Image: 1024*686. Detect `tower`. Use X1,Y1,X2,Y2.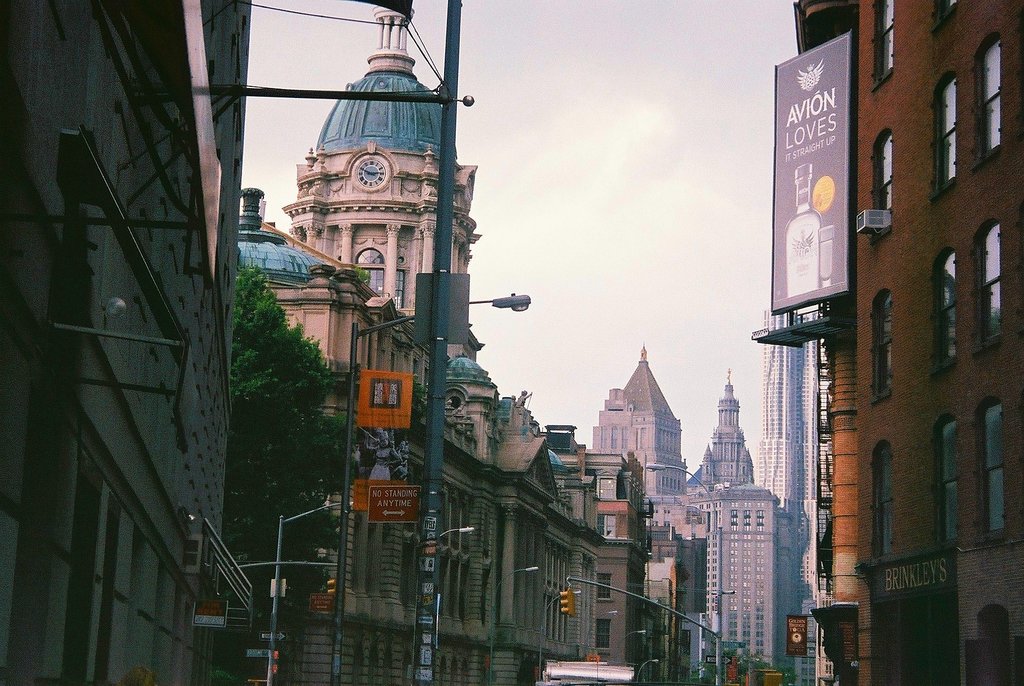
744,296,827,685.
